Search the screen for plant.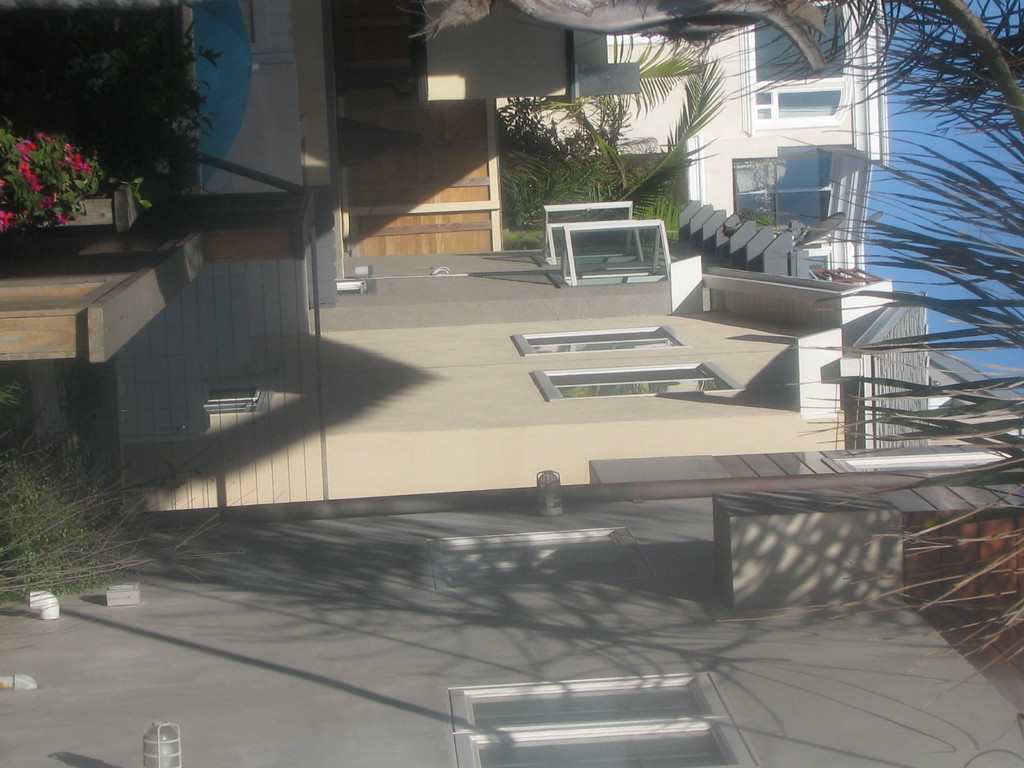
Found at pyautogui.locateOnScreen(654, 46, 747, 156).
